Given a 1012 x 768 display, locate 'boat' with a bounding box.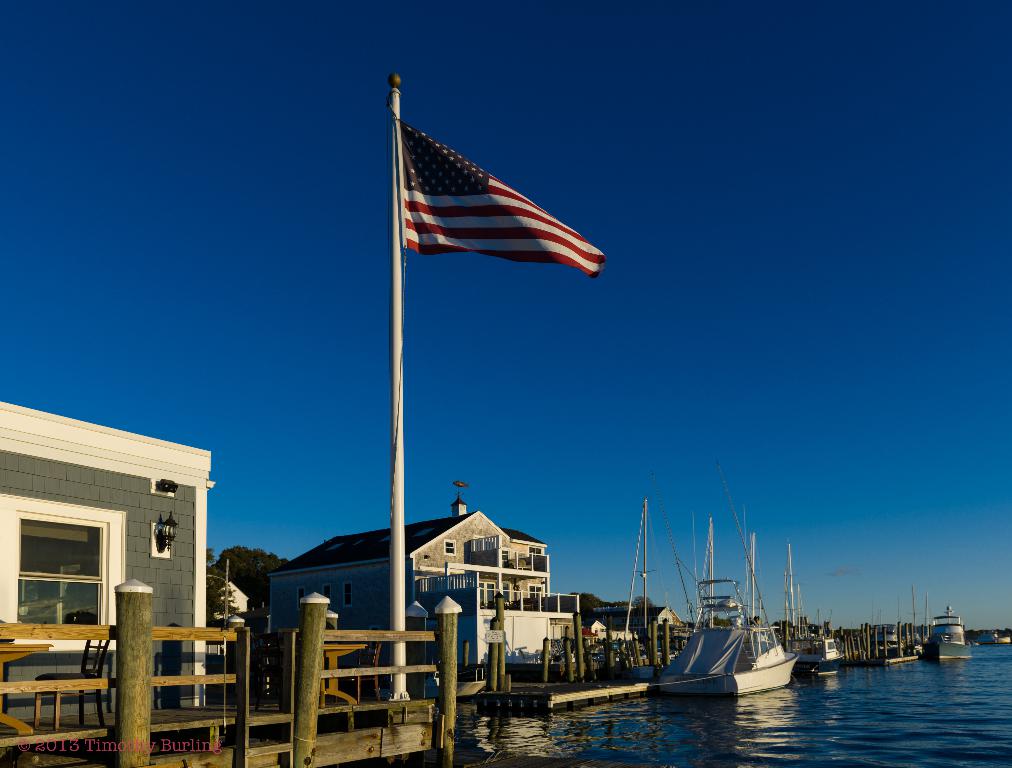
Located: <bbox>658, 516, 801, 700</bbox>.
